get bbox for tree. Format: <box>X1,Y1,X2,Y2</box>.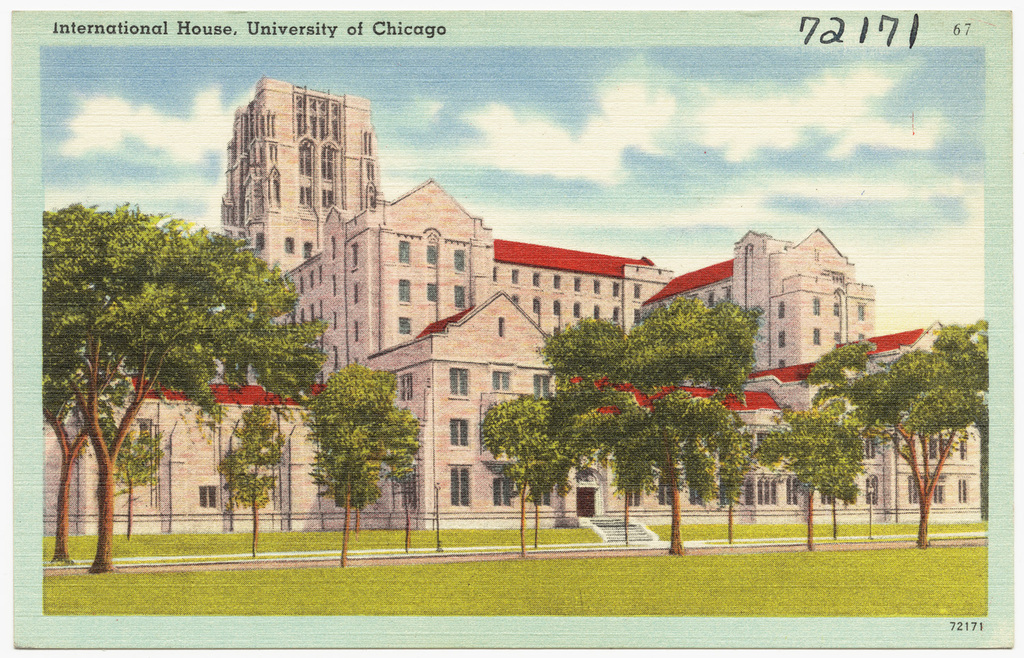
<box>541,285,764,556</box>.
